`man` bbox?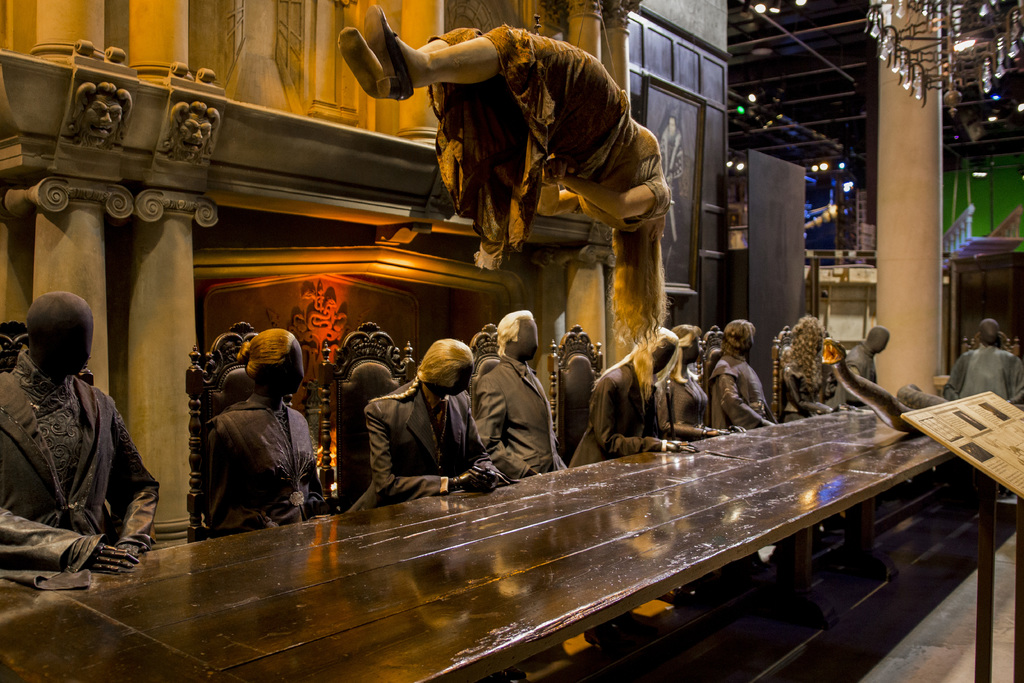
<box>469,314,571,475</box>
